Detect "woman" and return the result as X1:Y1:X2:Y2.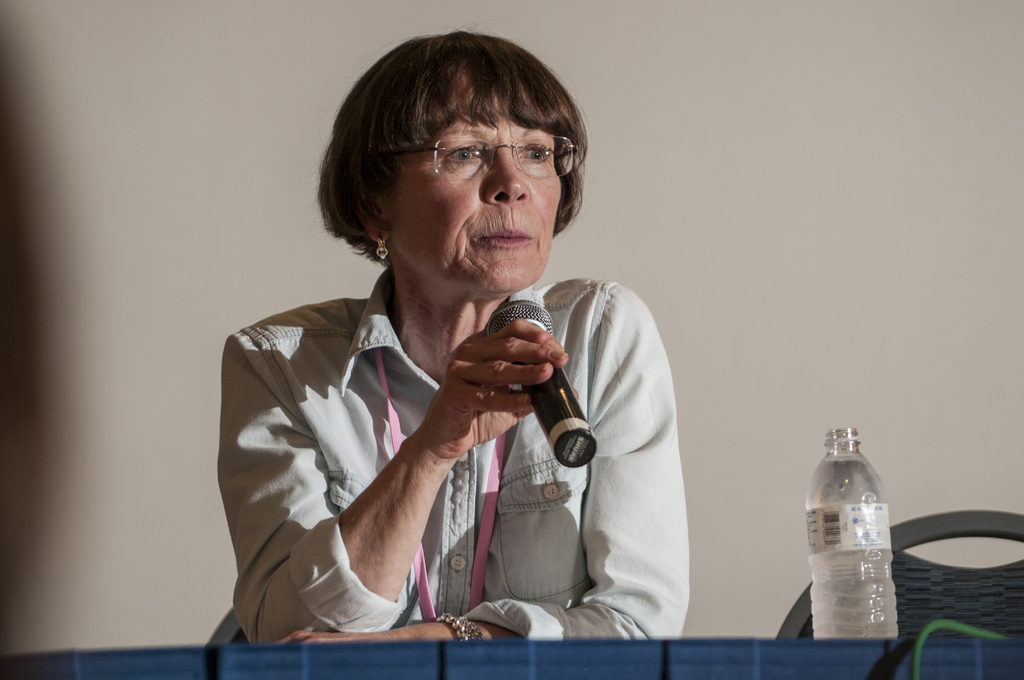
232:42:650:675.
